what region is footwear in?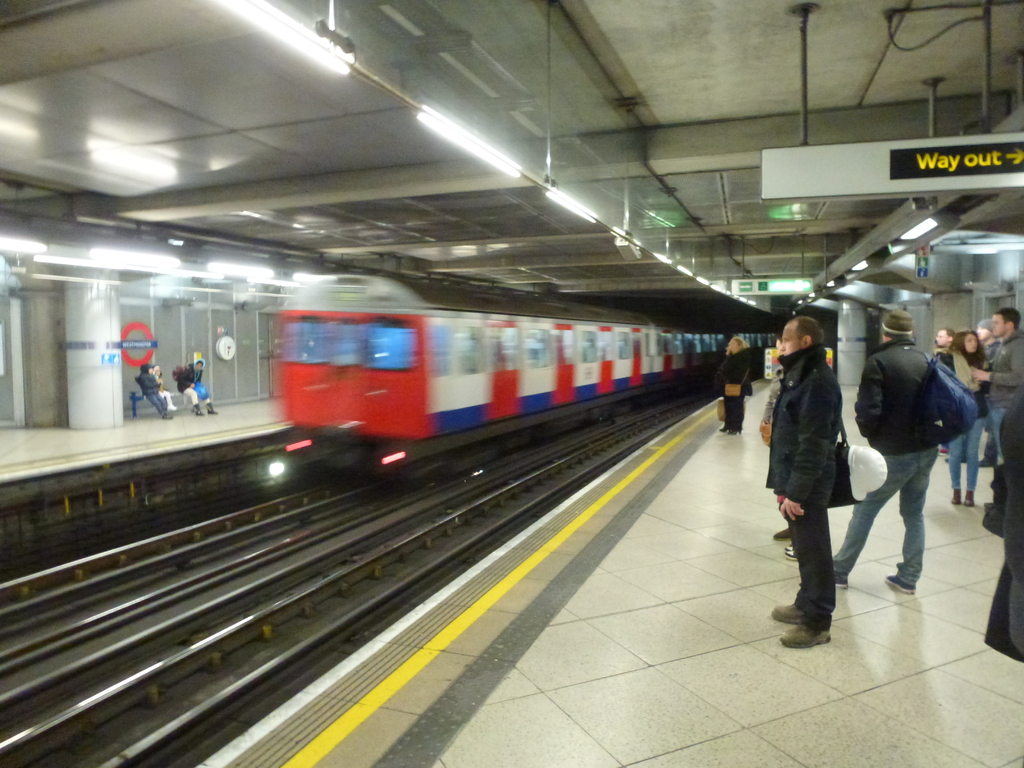
(168,403,178,412).
